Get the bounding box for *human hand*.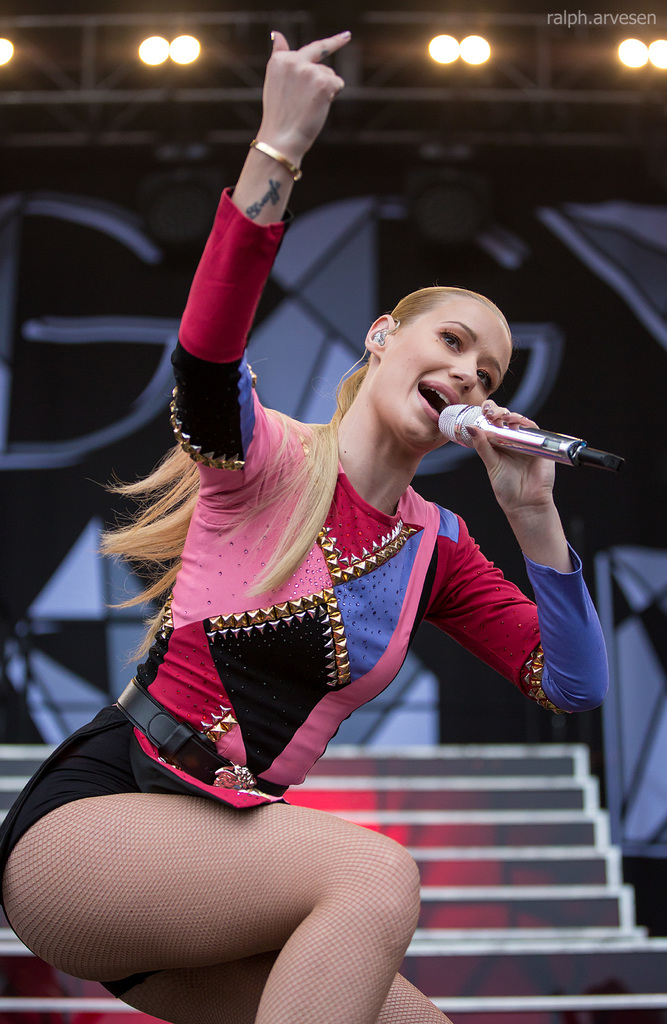
x1=467, y1=393, x2=559, y2=510.
